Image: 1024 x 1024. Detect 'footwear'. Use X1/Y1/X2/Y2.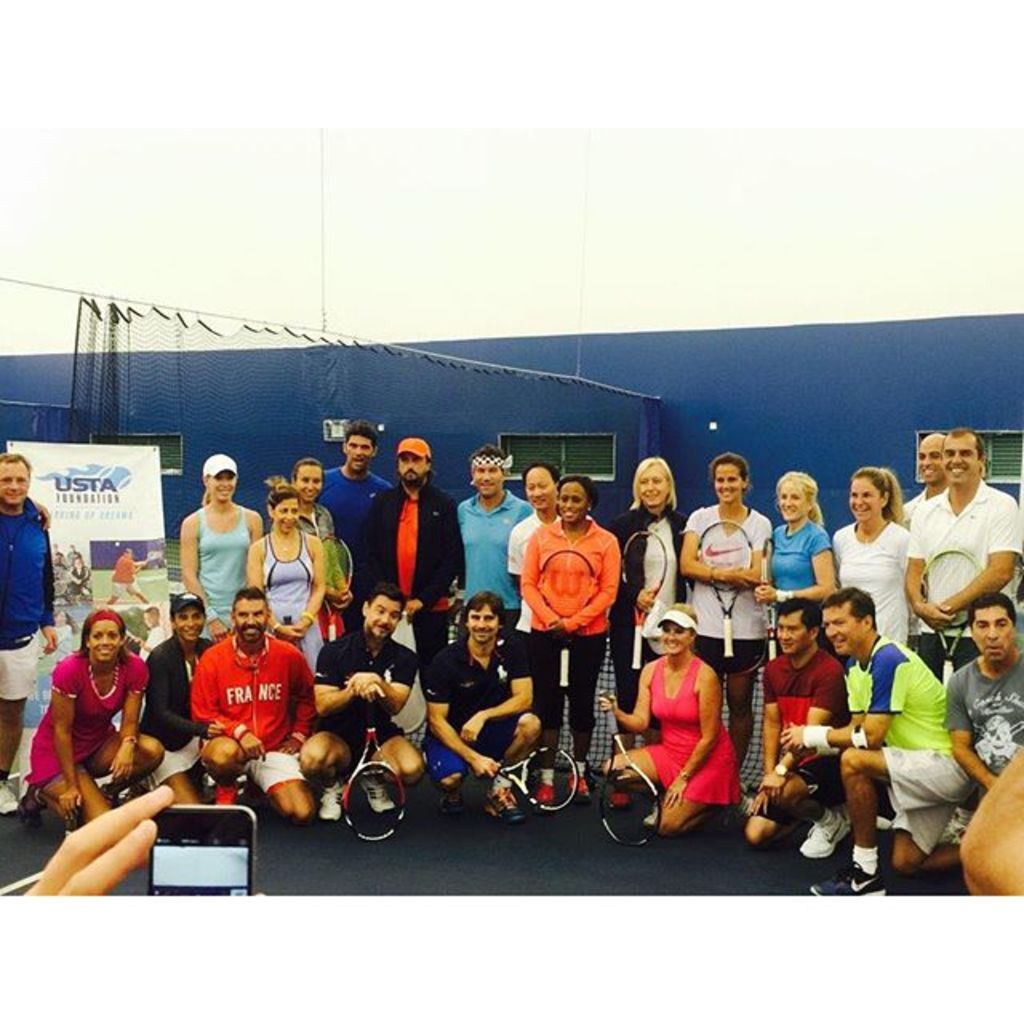
808/859/886/902.
